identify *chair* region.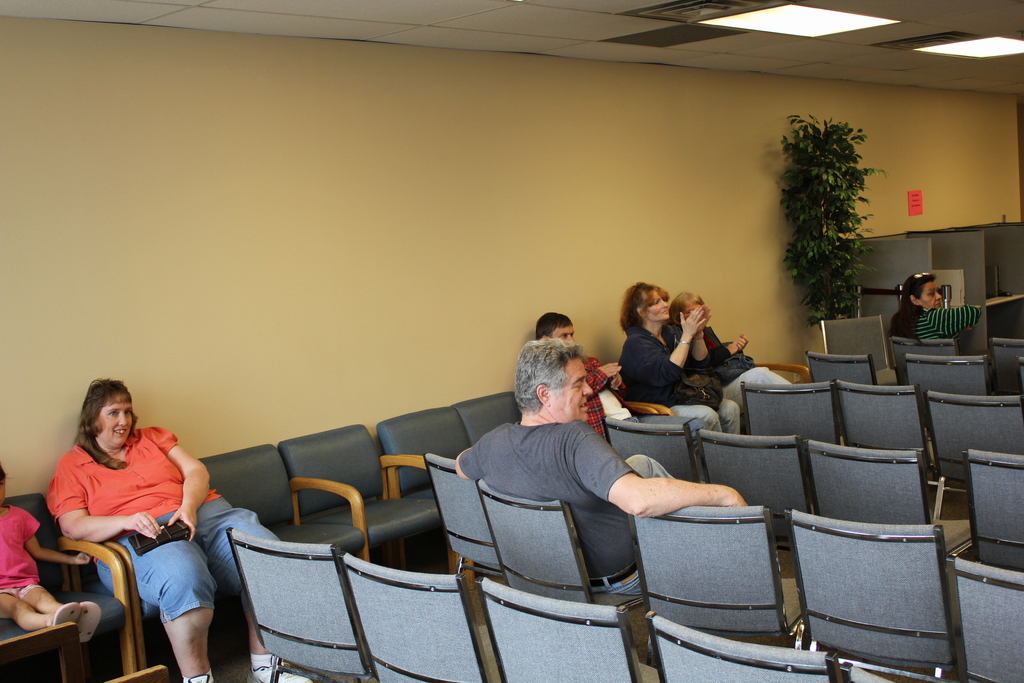
Region: rect(778, 450, 983, 682).
